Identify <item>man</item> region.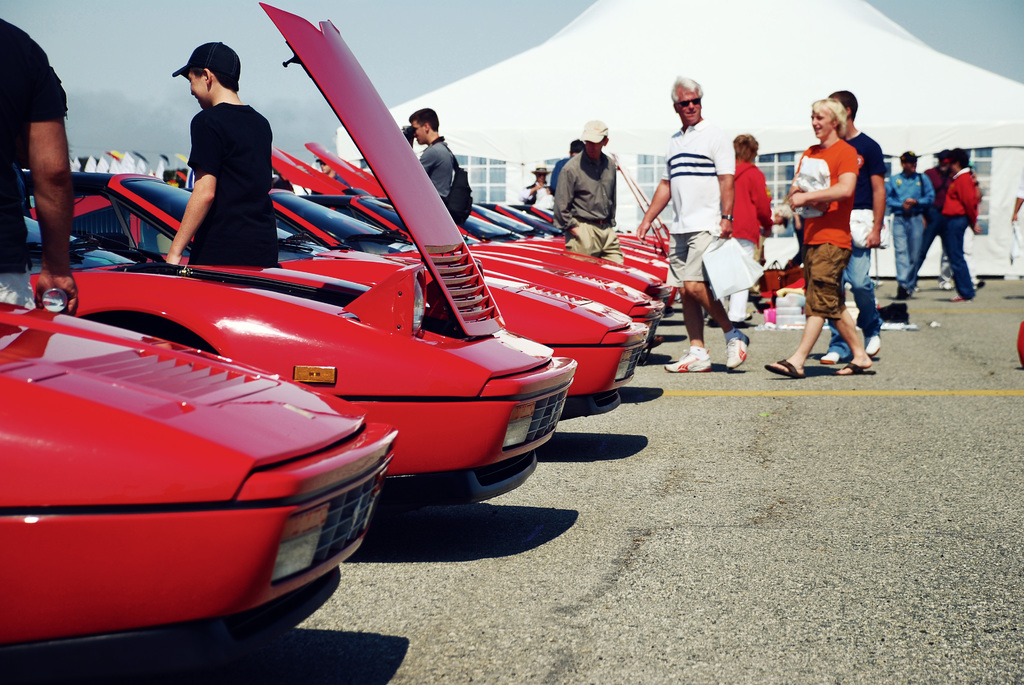
Region: x1=0 y1=12 x2=84 y2=321.
